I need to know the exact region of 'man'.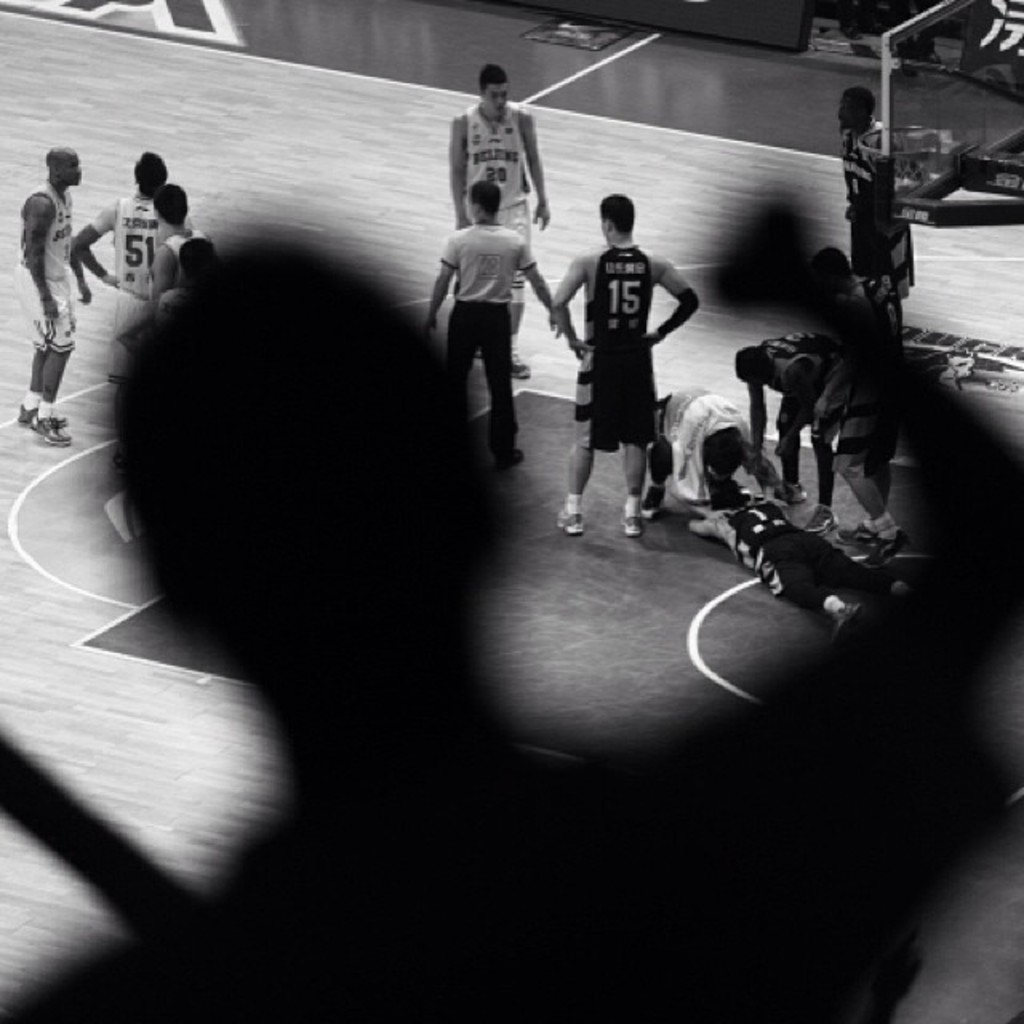
Region: {"left": 834, "top": 78, "right": 922, "bottom": 294}.
